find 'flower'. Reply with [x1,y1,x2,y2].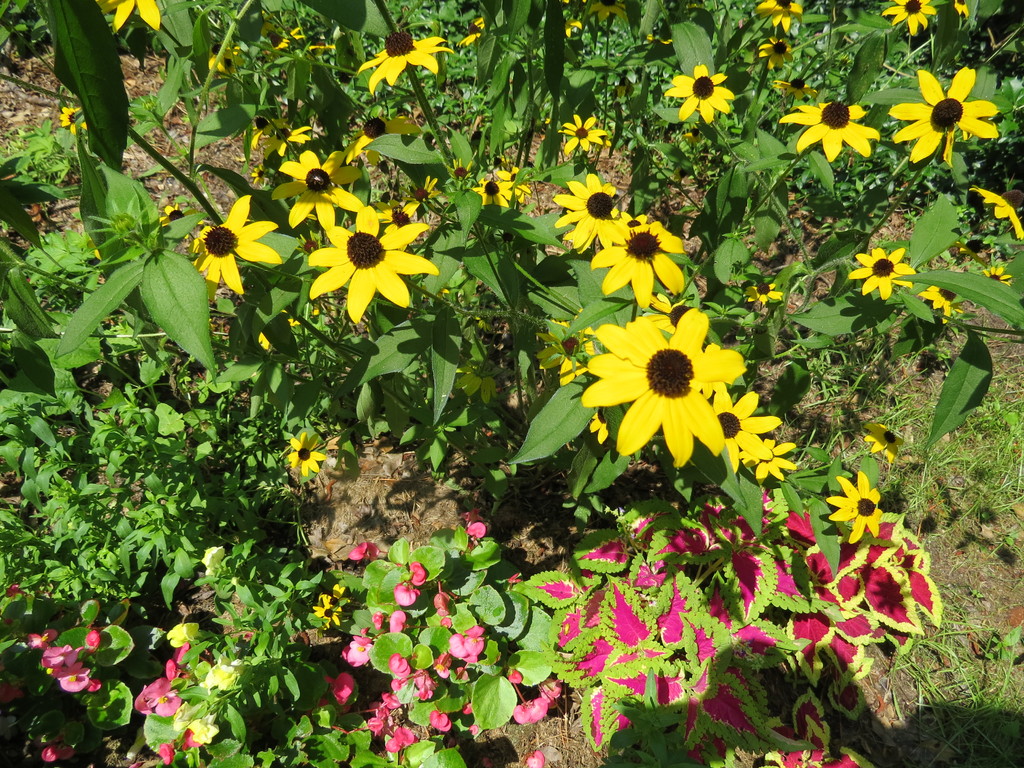
[100,0,157,33].
